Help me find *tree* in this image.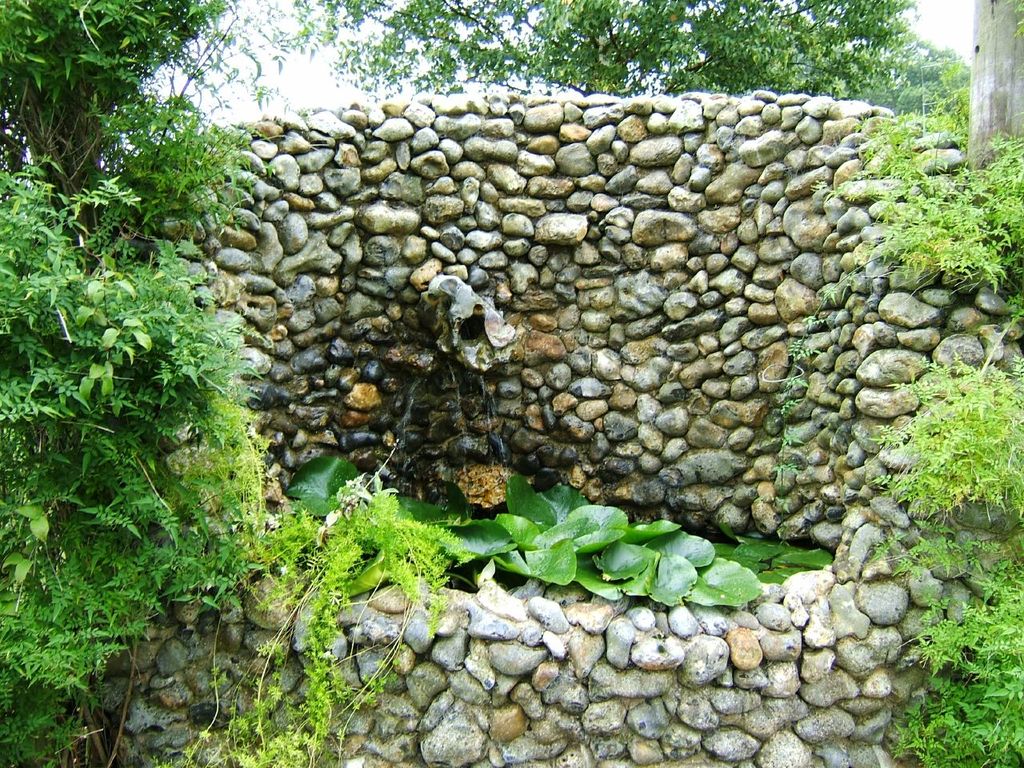
Found it: 0 0 263 256.
